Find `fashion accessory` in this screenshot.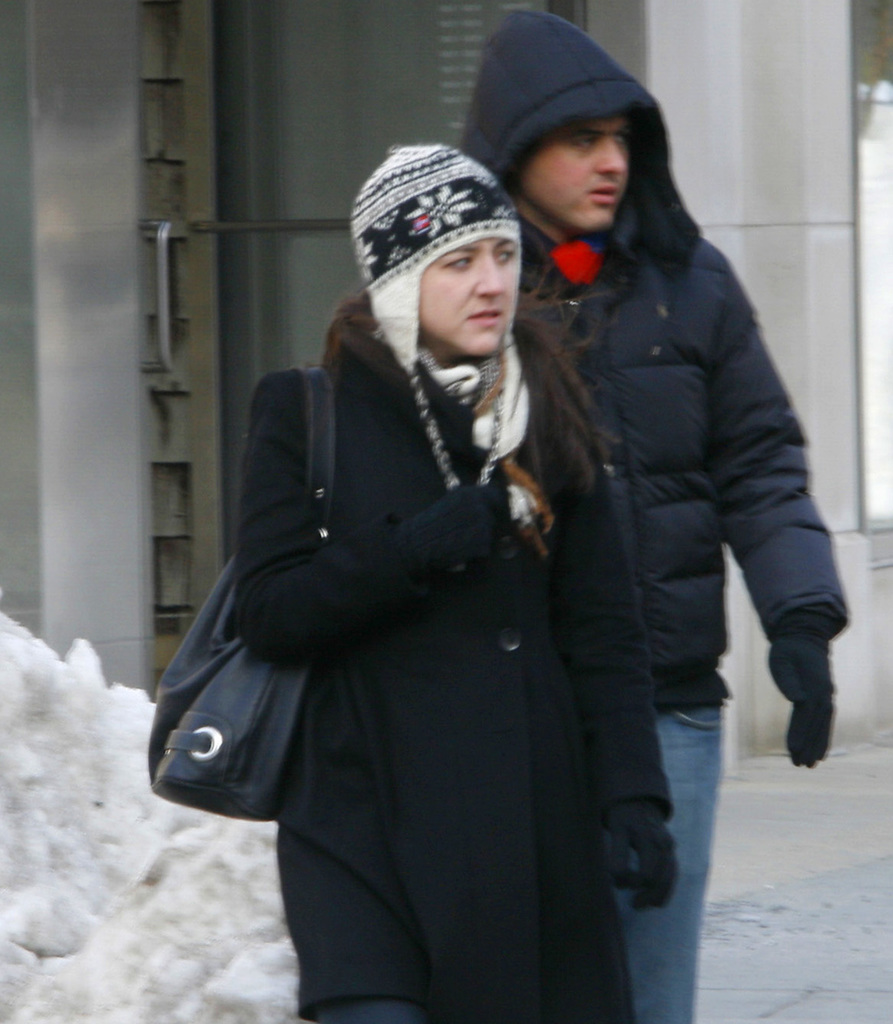
The bounding box for `fashion accessory` is {"left": 389, "top": 484, "right": 517, "bottom": 584}.
